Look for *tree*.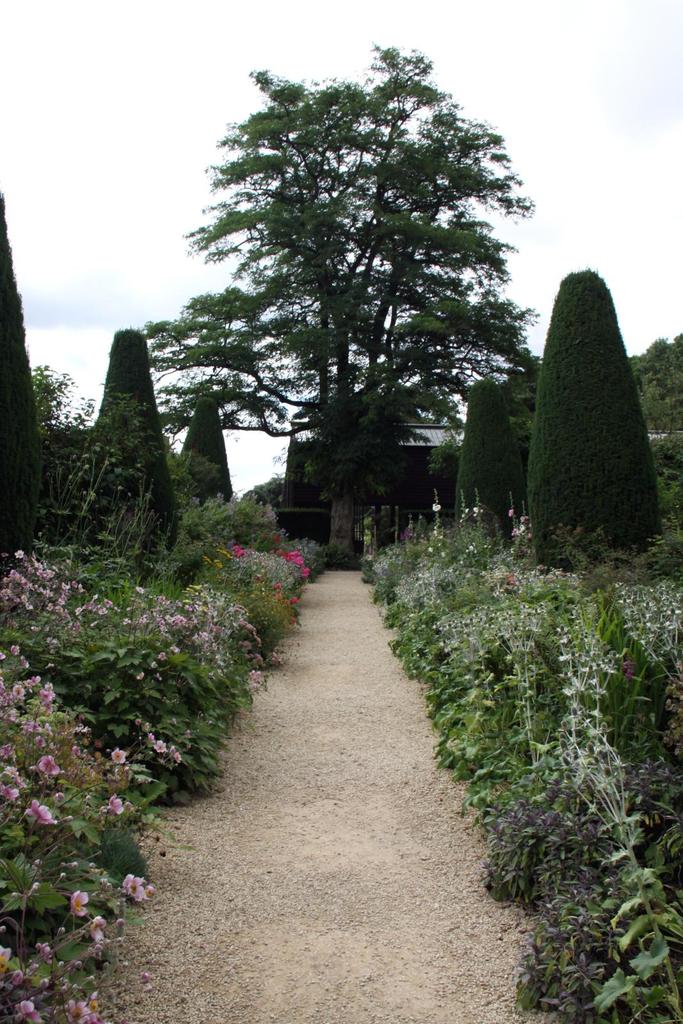
Found: crop(172, 47, 543, 552).
